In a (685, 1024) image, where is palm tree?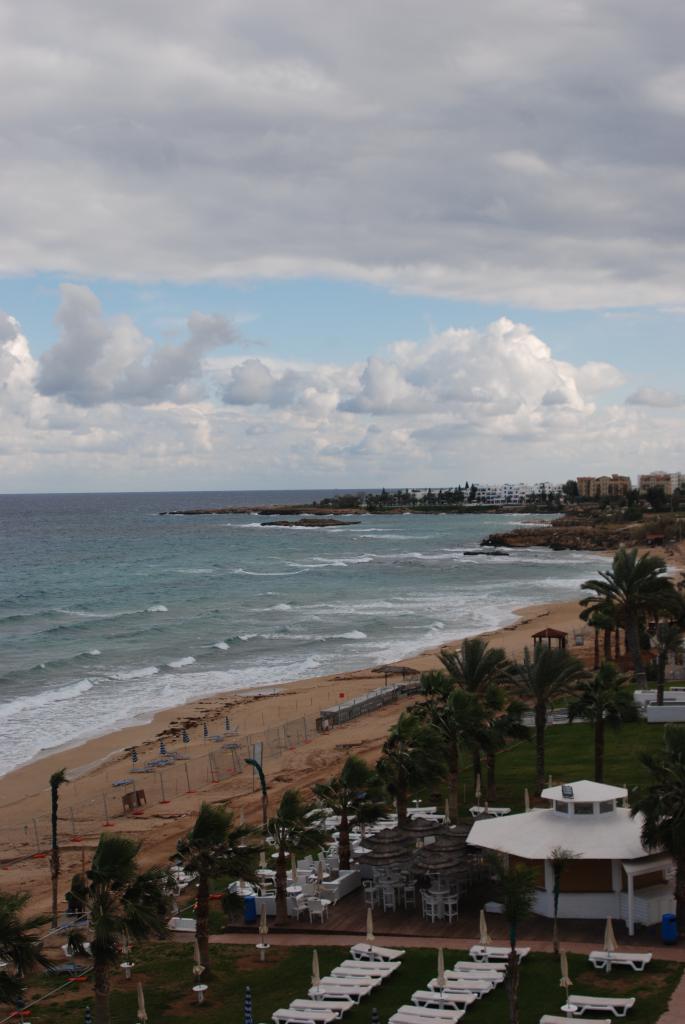
rect(401, 690, 478, 812).
